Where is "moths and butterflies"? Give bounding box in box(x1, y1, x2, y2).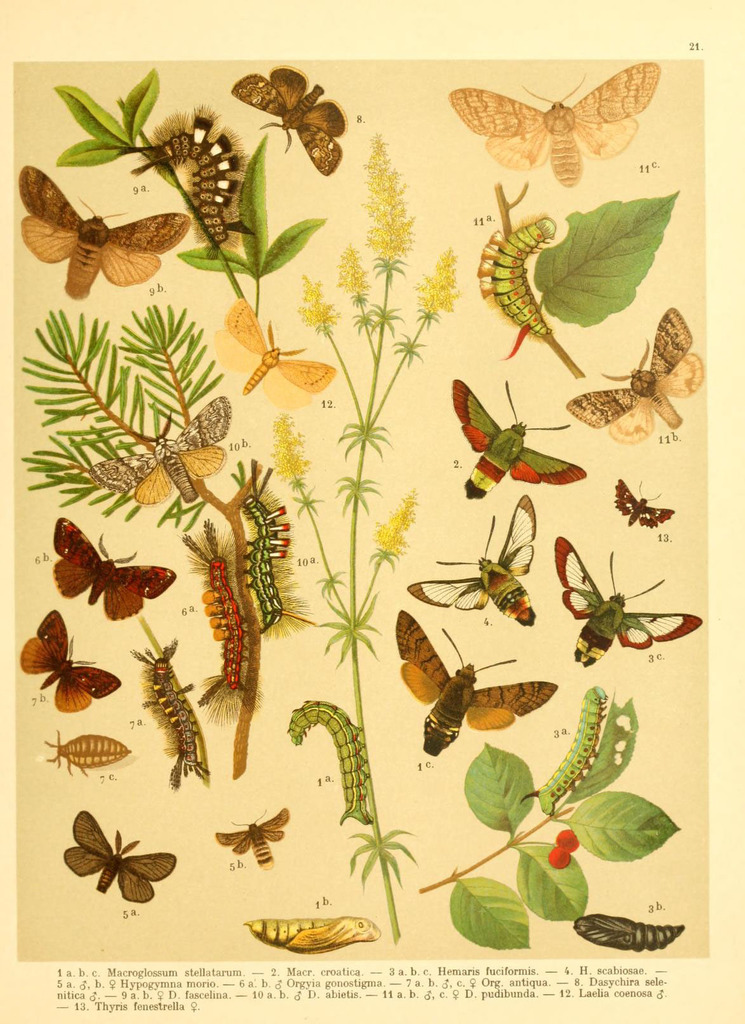
box(396, 608, 558, 757).
